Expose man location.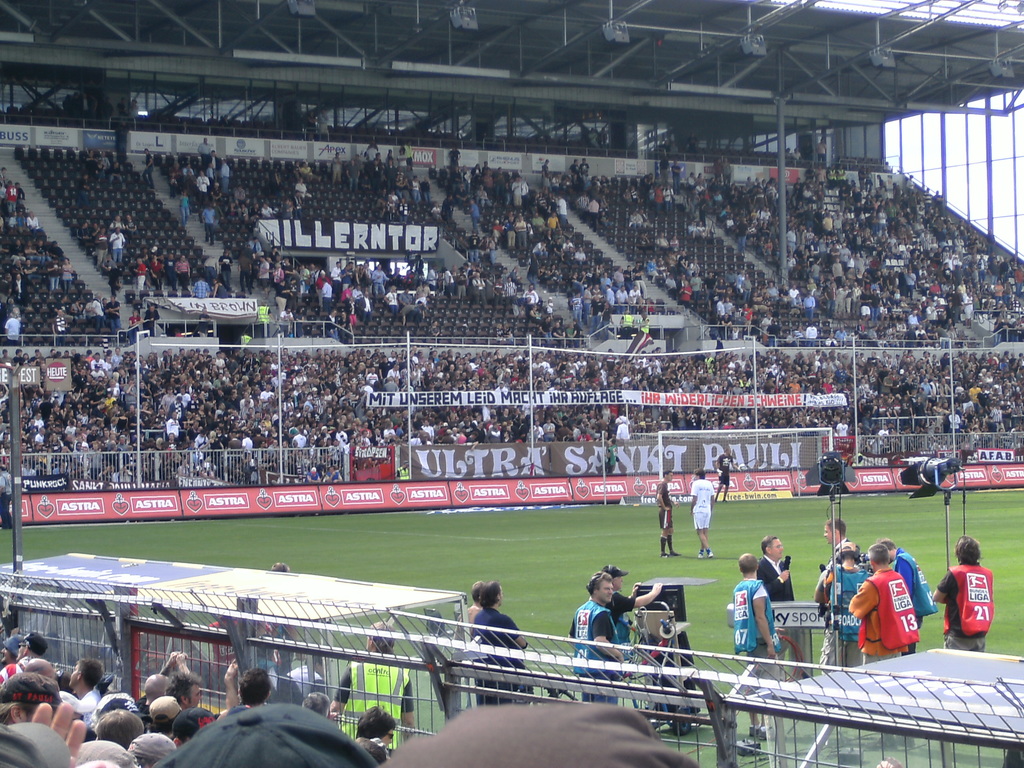
Exposed at box=[75, 300, 84, 319].
